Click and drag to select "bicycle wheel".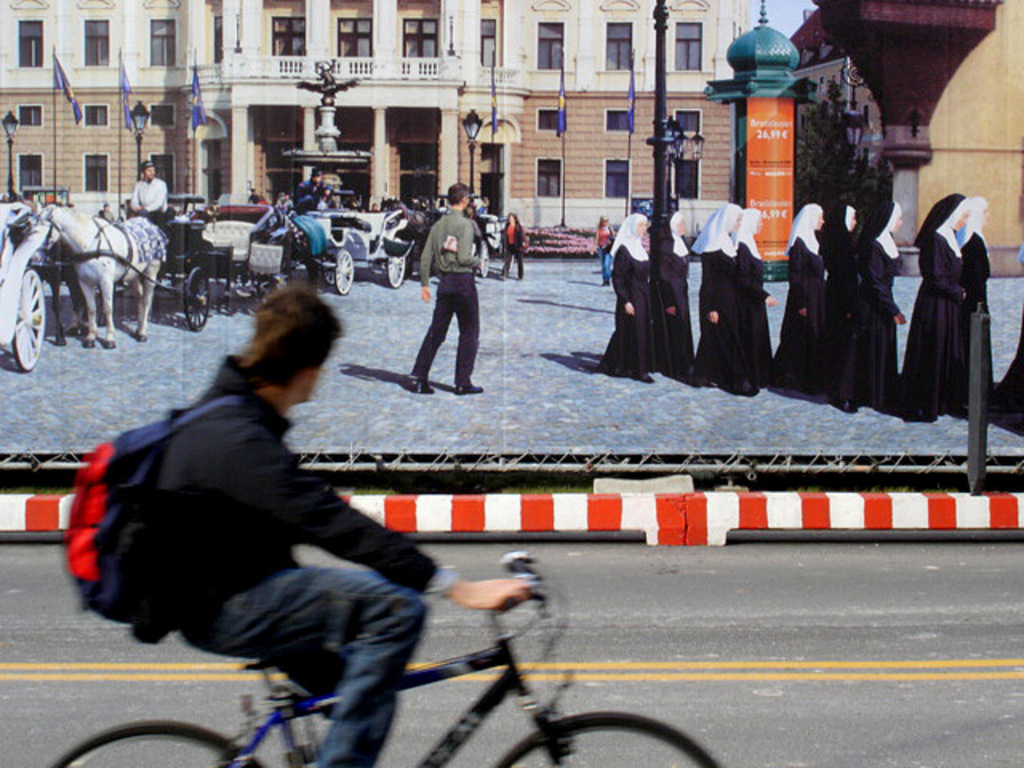
Selection: (54, 718, 264, 766).
